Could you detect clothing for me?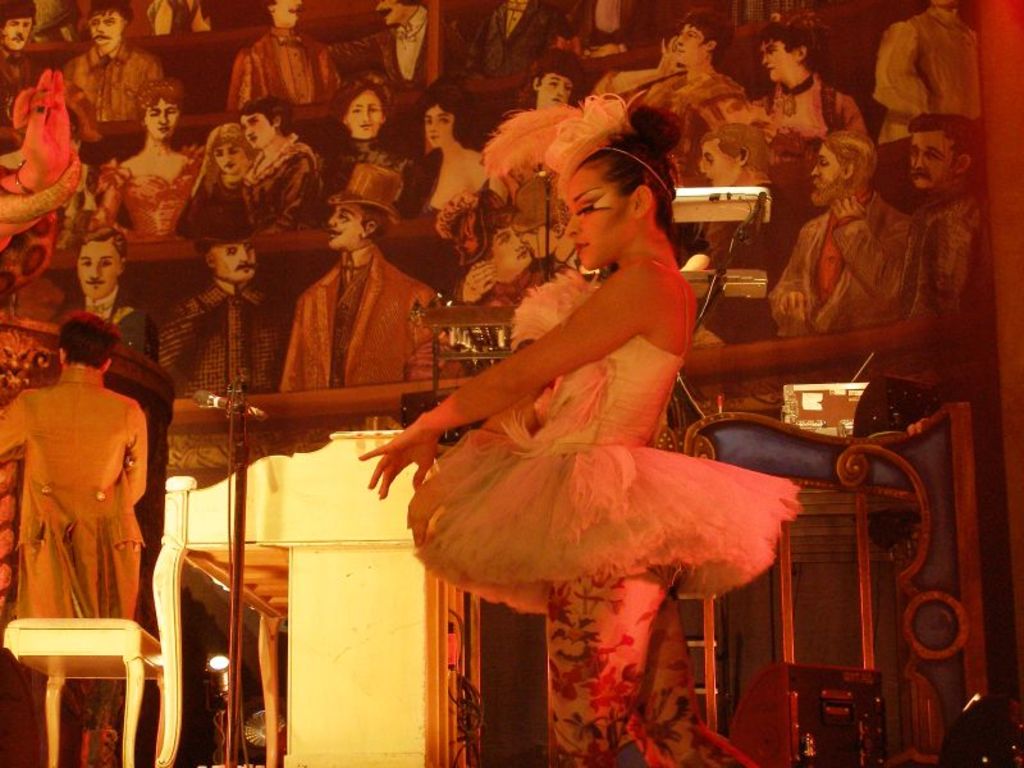
Detection result: (8, 372, 159, 767).
